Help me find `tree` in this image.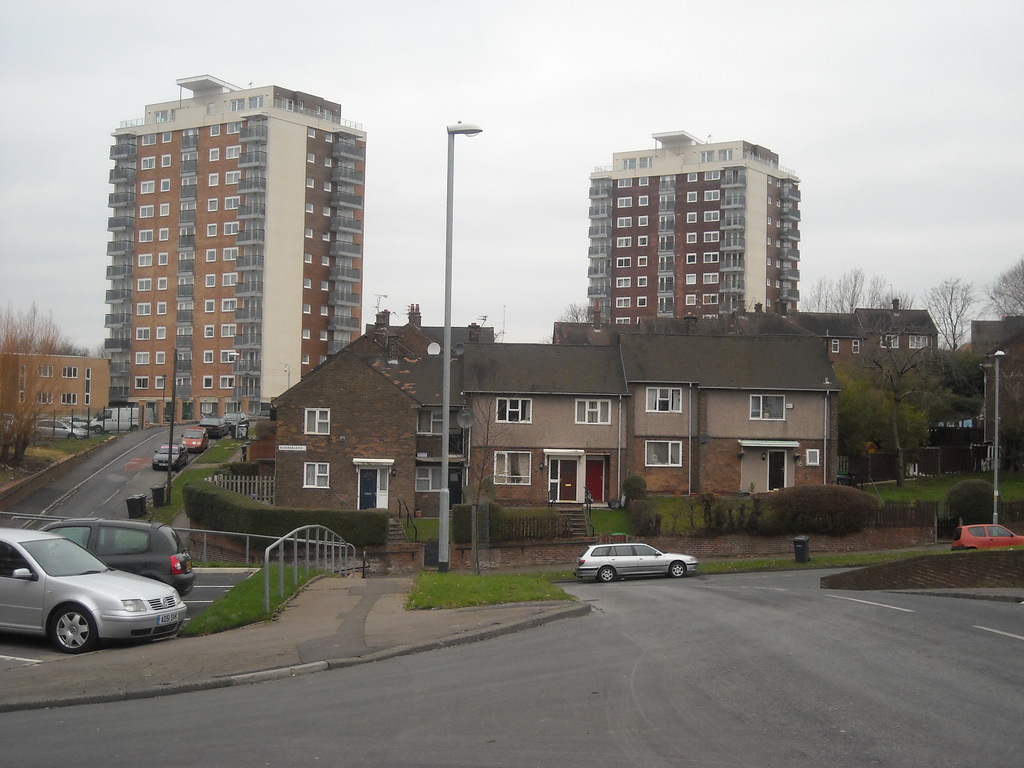
Found it: left=831, top=355, right=933, bottom=452.
